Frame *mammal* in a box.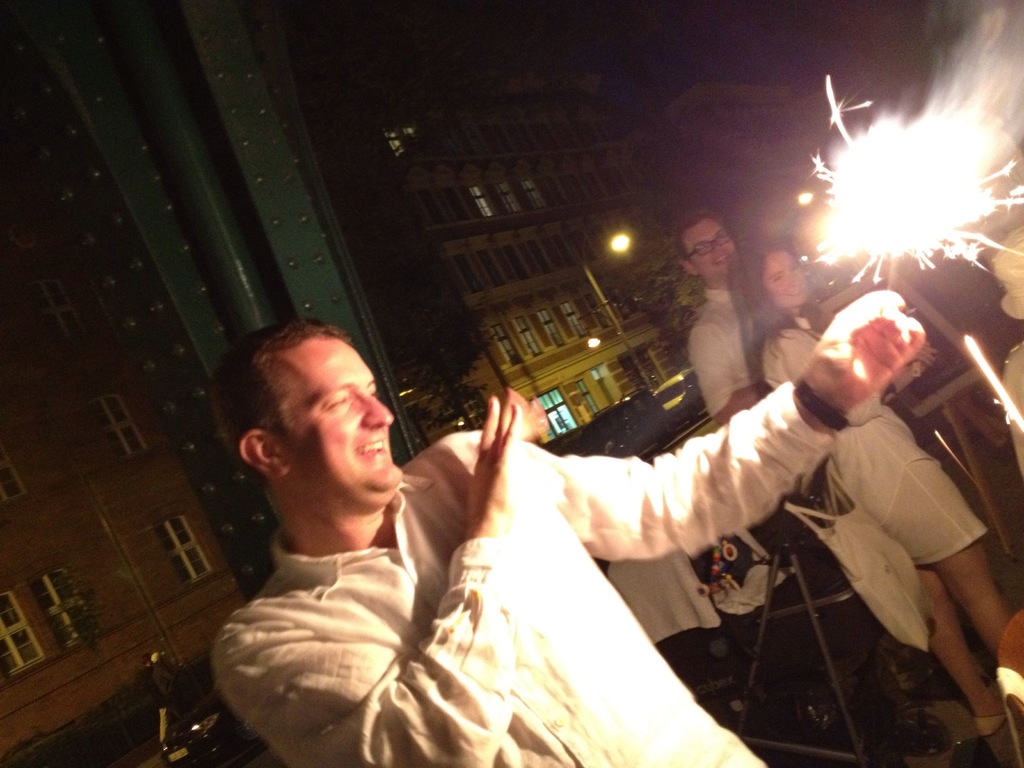
pyautogui.locateOnScreen(678, 205, 751, 428).
